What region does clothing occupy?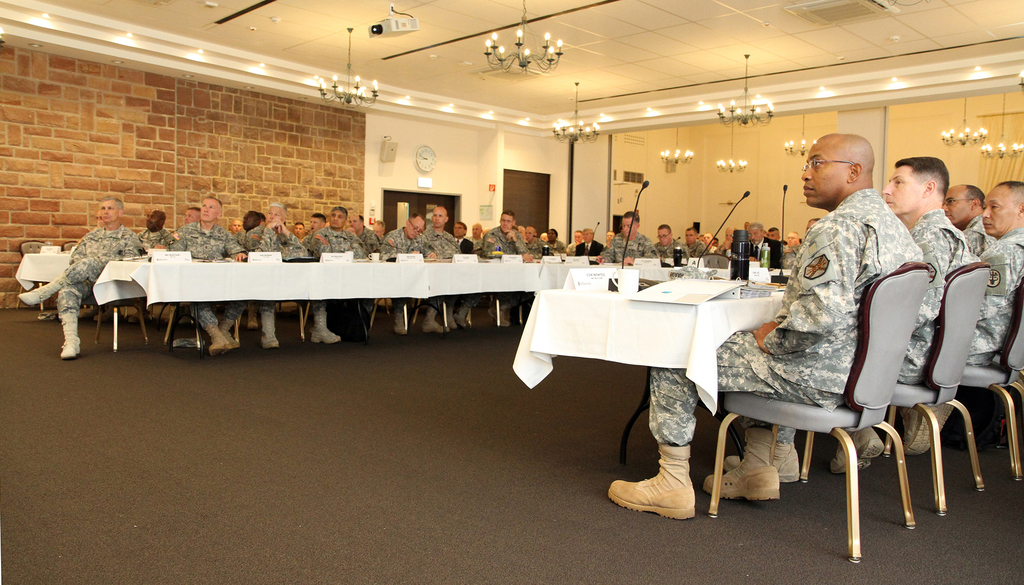
748:234:781:272.
